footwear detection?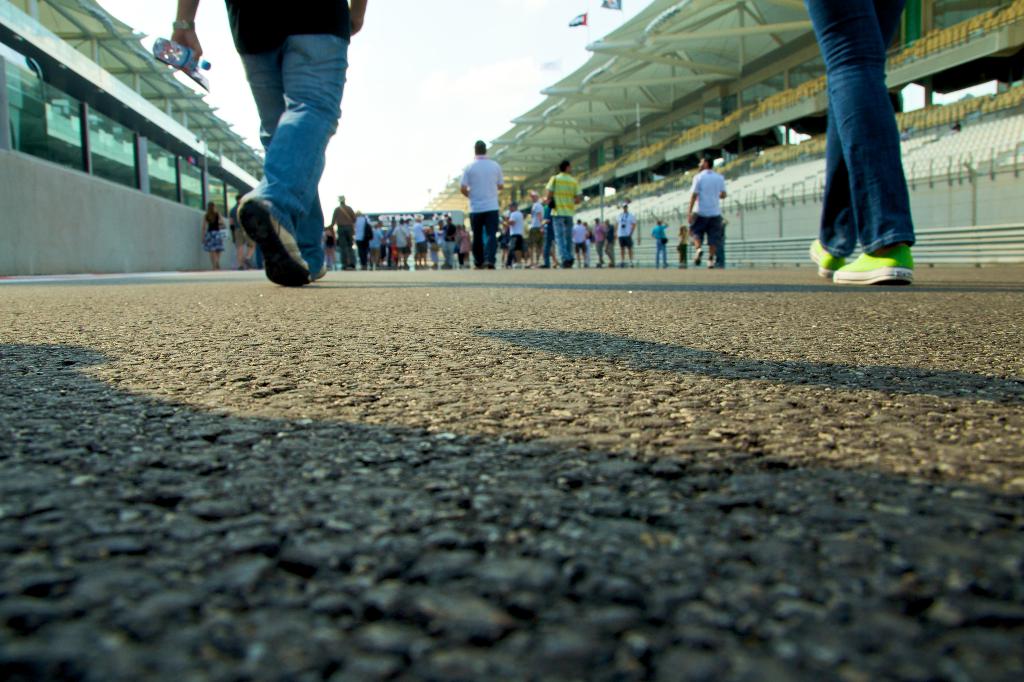
x1=236, y1=198, x2=319, y2=288
